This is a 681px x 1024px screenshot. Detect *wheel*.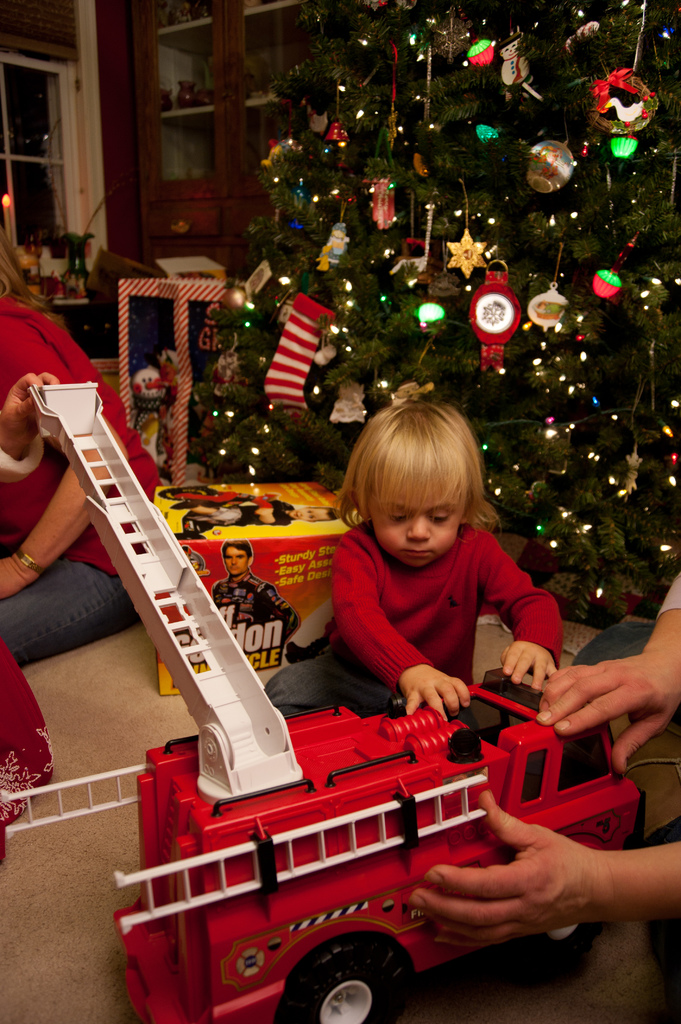
bbox=[290, 946, 413, 1010].
